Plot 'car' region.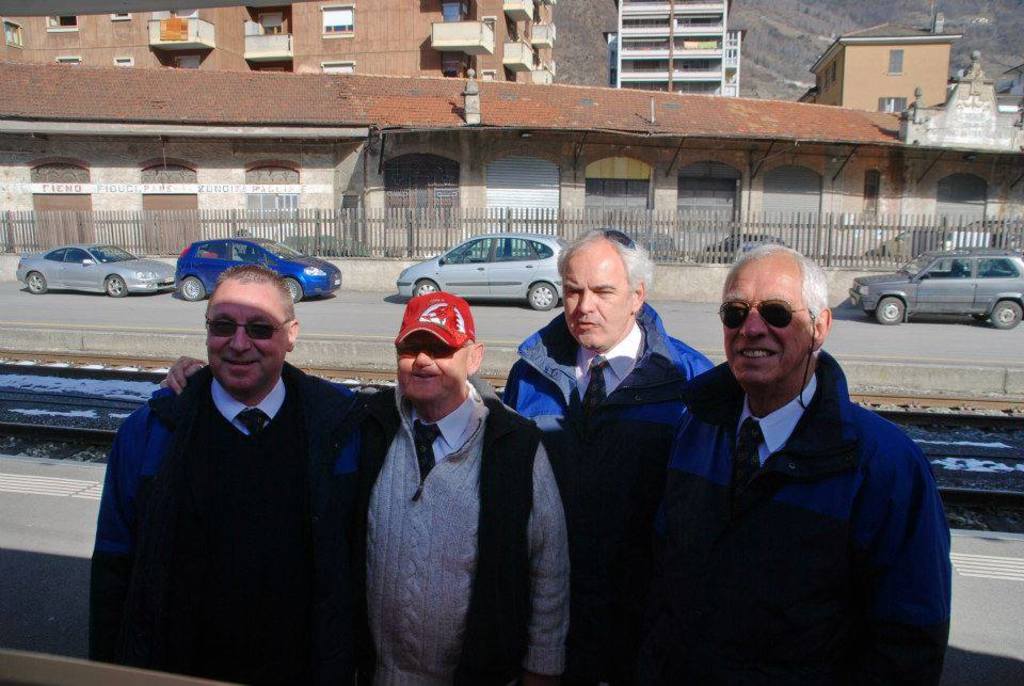
Plotted at pyautogui.locateOnScreen(850, 241, 1017, 332).
